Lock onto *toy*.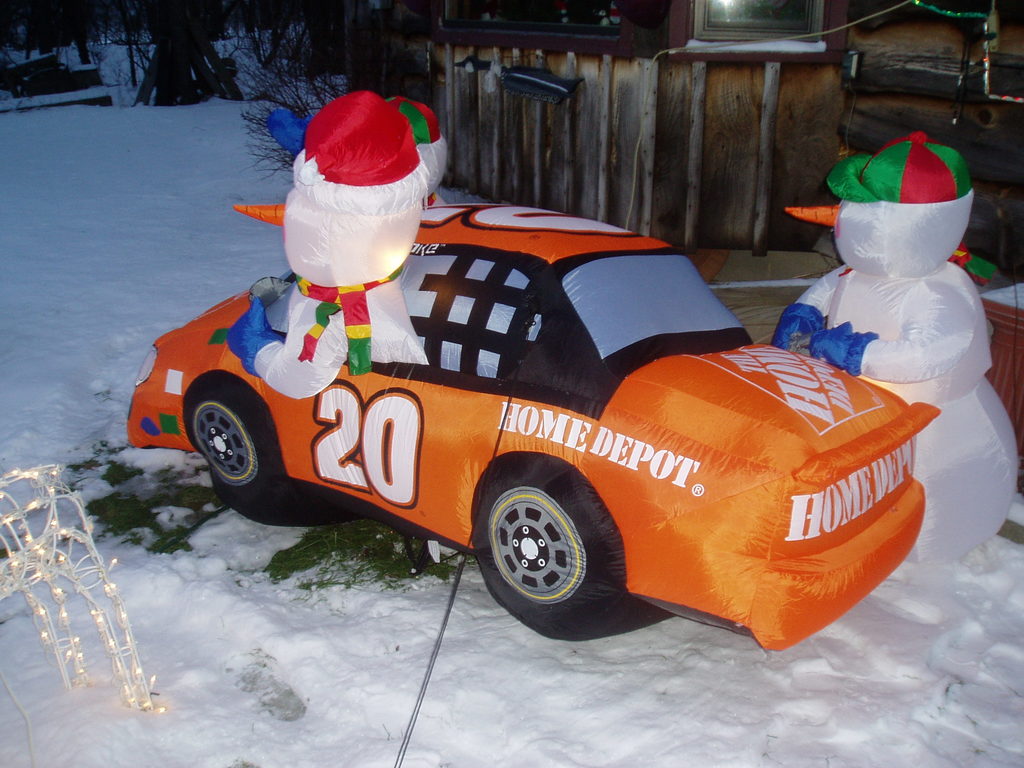
Locked: crop(110, 146, 984, 633).
